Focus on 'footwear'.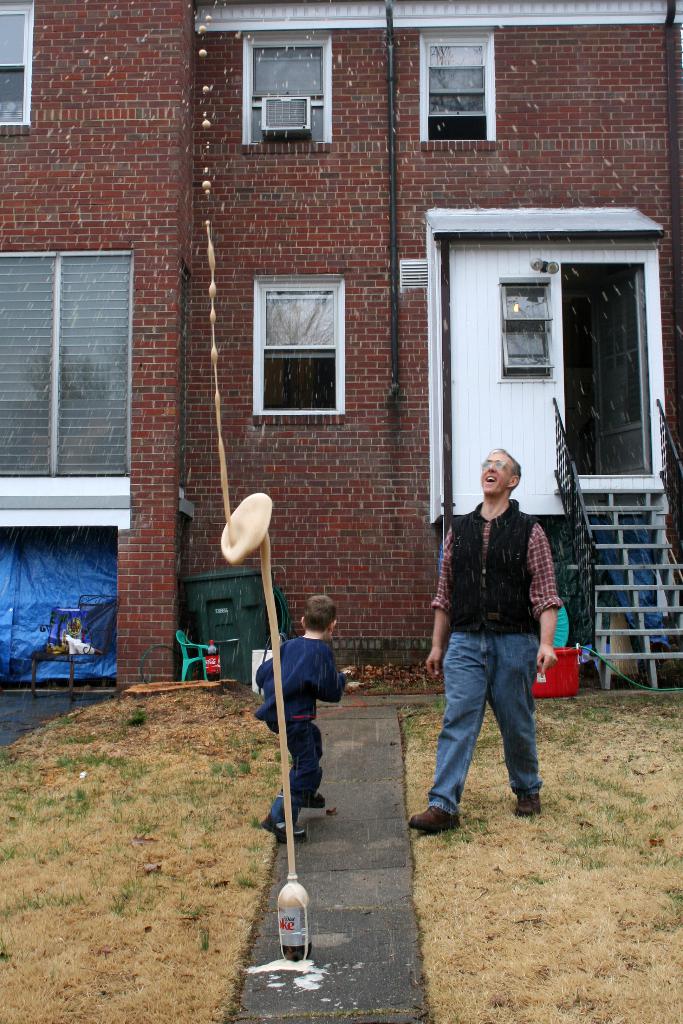
Focused at (306,788,325,810).
